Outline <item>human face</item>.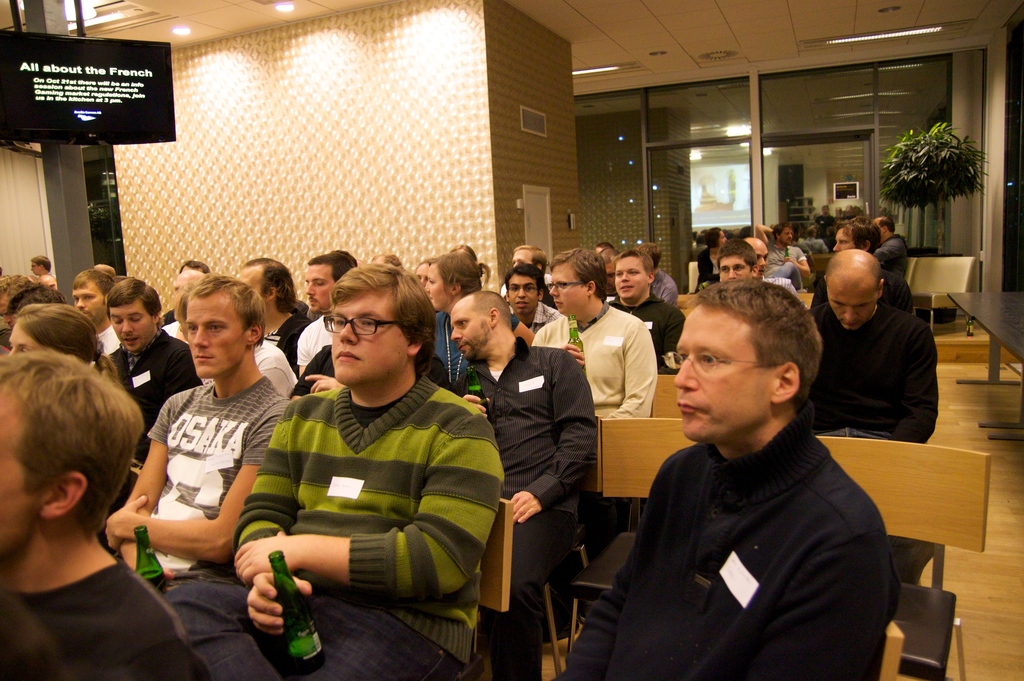
Outline: left=779, top=226, right=792, bottom=246.
